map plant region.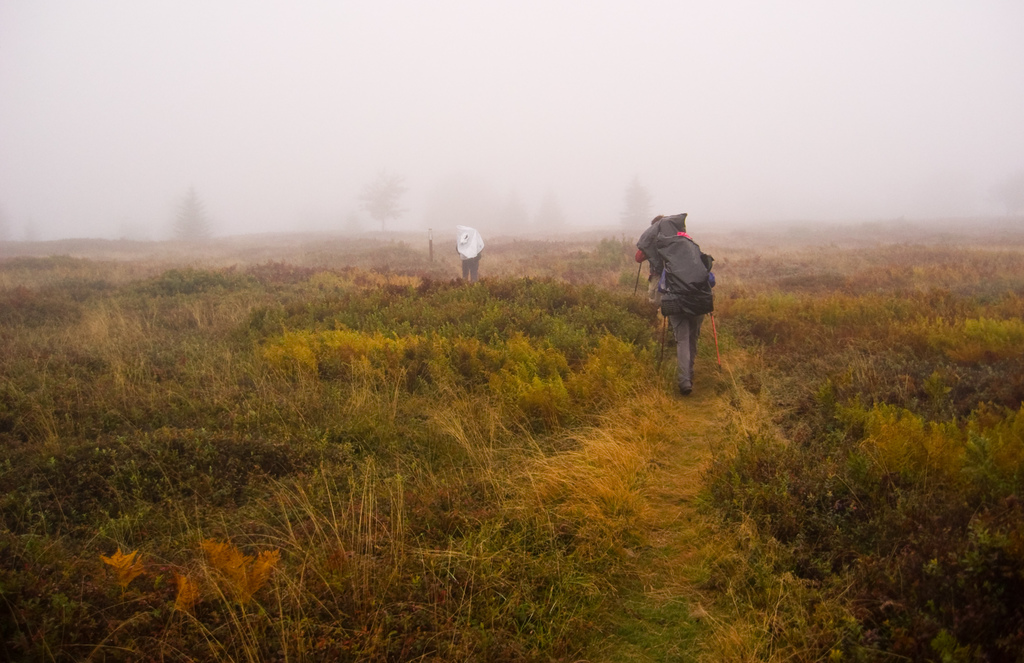
Mapped to bbox(169, 541, 277, 616).
